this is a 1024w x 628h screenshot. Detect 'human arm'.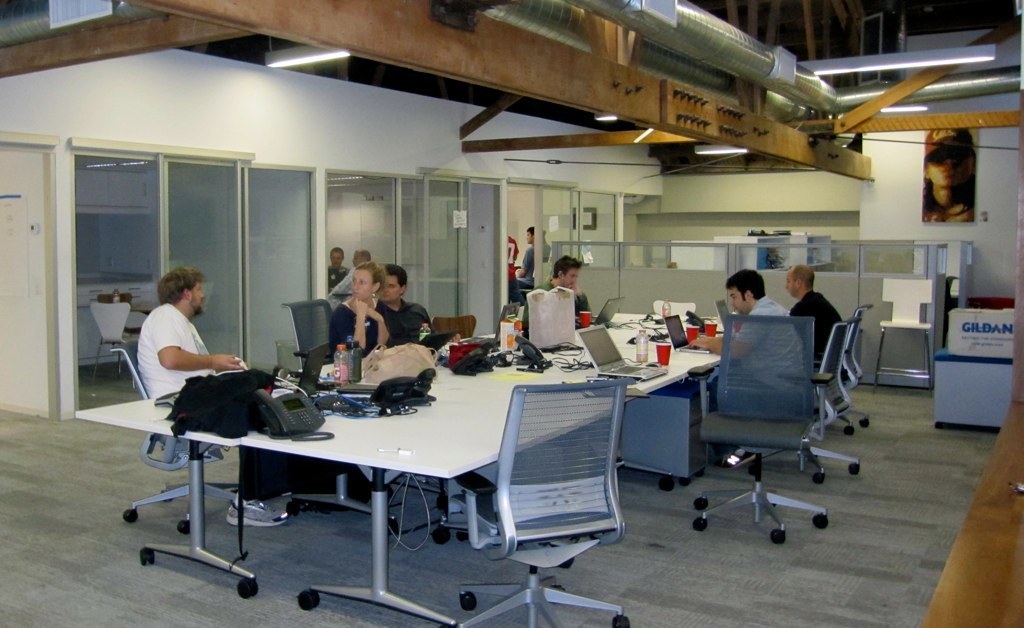
(691,305,774,362).
